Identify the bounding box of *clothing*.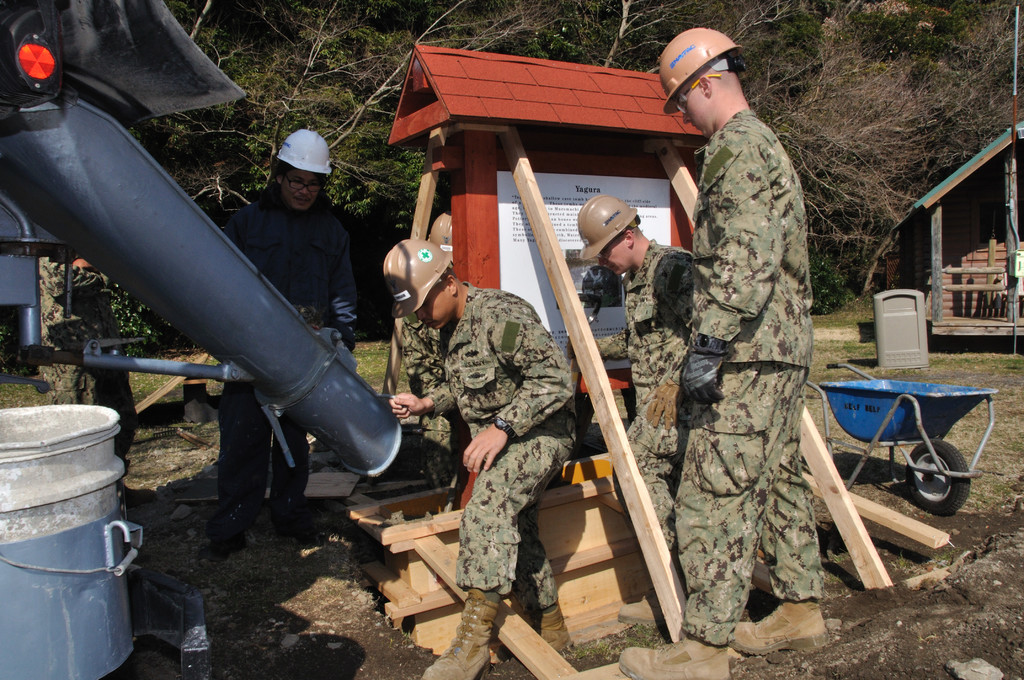
[221, 180, 353, 514].
